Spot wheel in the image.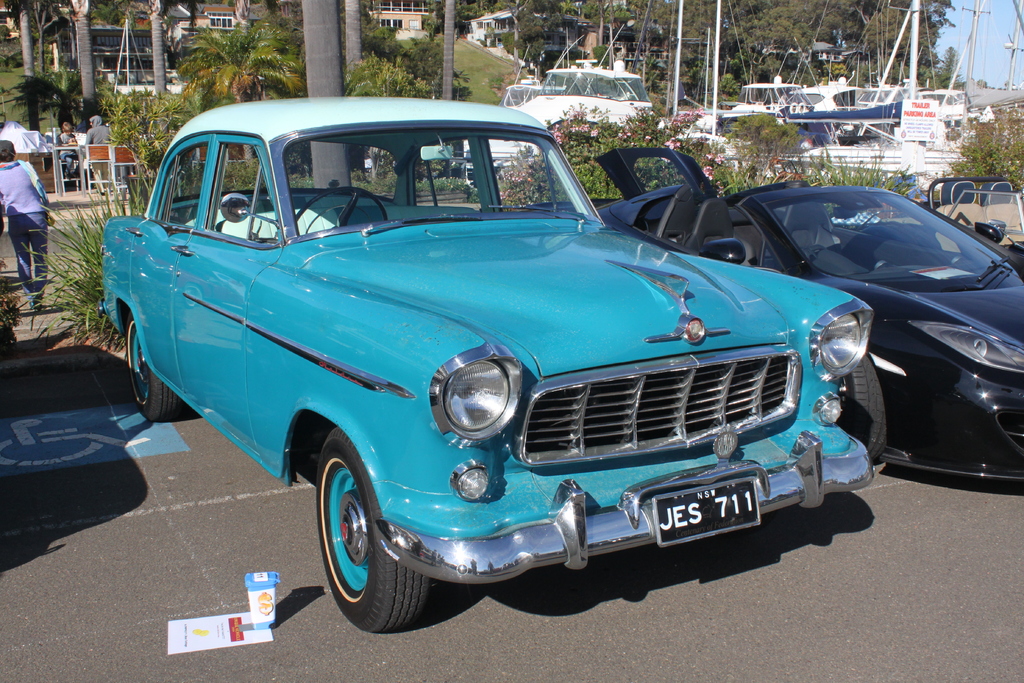
wheel found at (x1=126, y1=318, x2=201, y2=424).
